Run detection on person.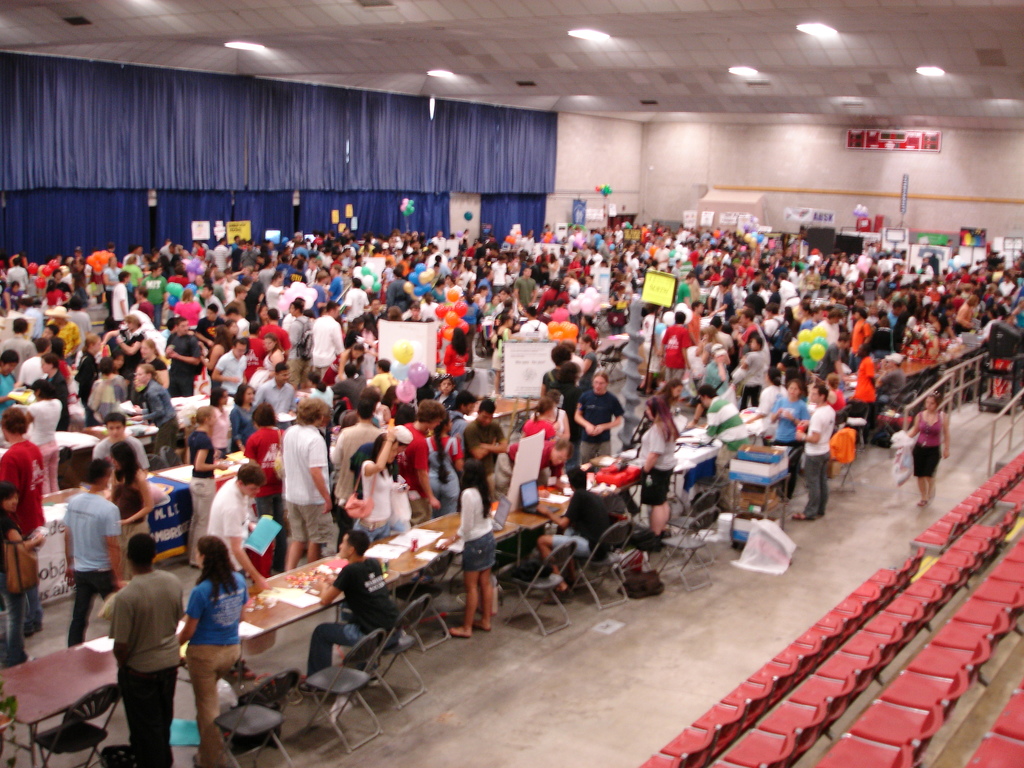
Result: [x1=851, y1=307, x2=871, y2=357].
